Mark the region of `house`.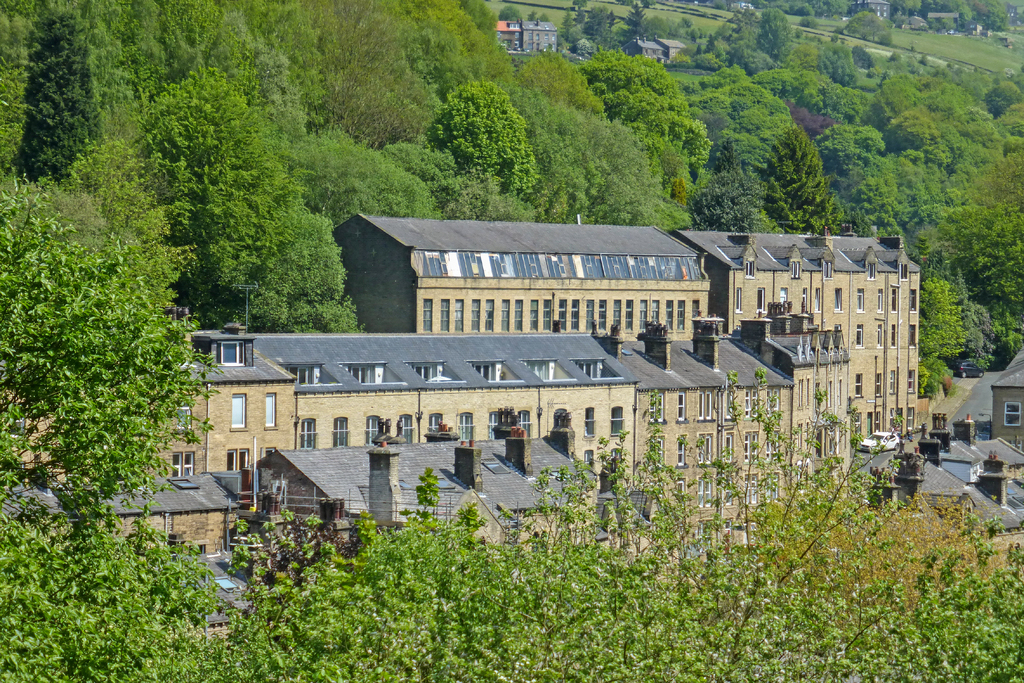
Region: locate(263, 425, 688, 562).
